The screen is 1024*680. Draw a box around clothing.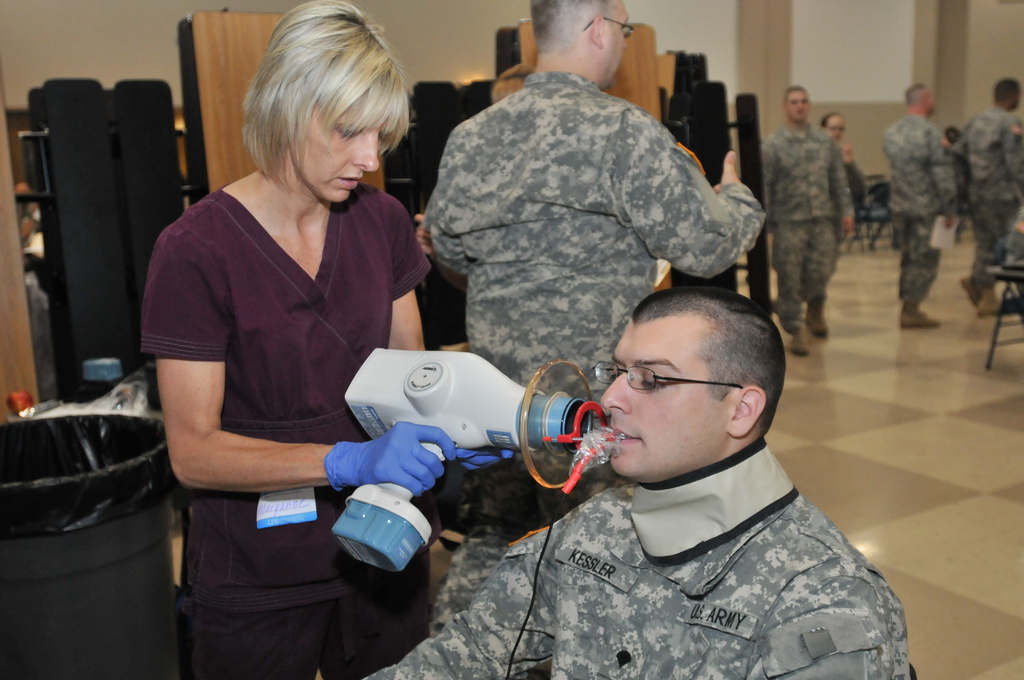
[left=954, top=104, right=1023, bottom=293].
